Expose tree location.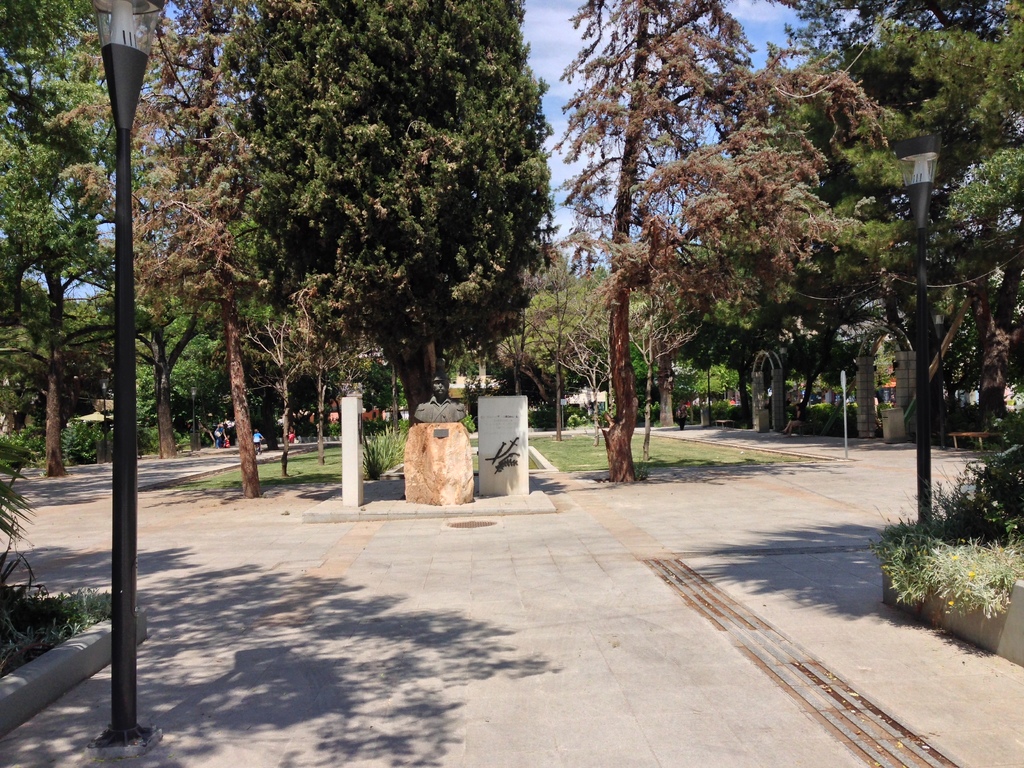
Exposed at Rect(507, 0, 1023, 447).
